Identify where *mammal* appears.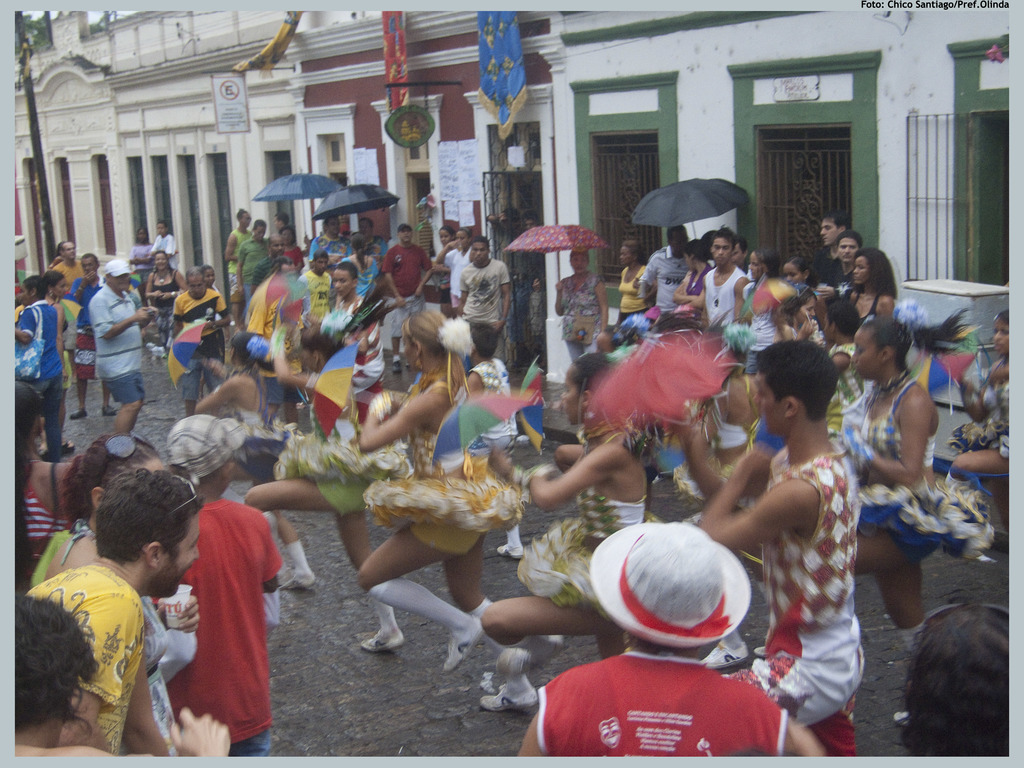
Appears at detection(8, 278, 69, 462).
